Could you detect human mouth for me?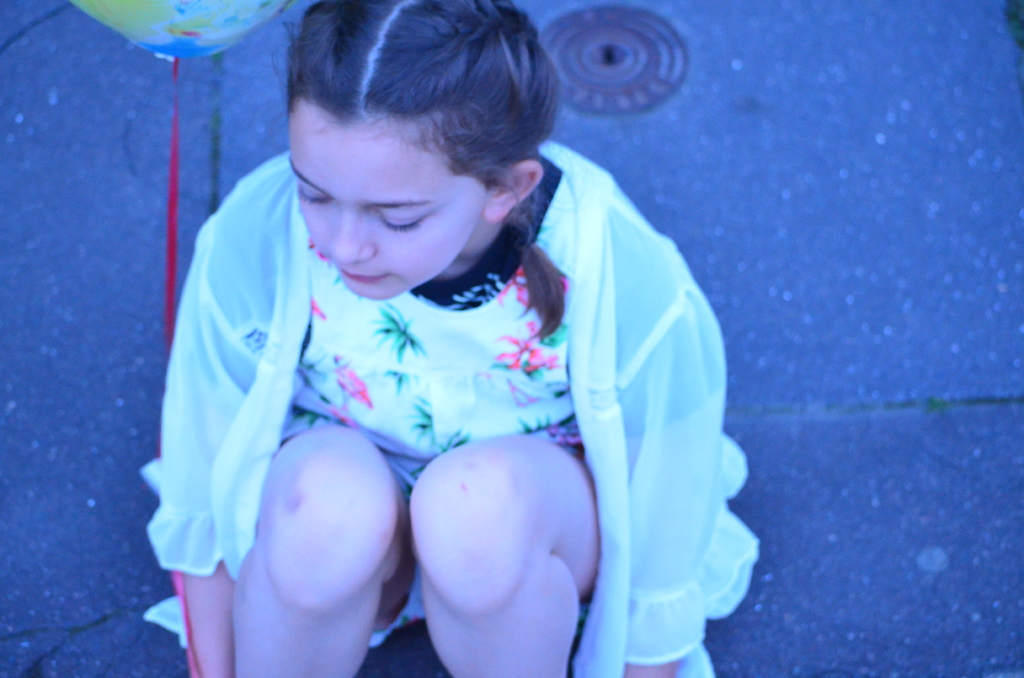
Detection result: {"x1": 332, "y1": 264, "x2": 390, "y2": 284}.
